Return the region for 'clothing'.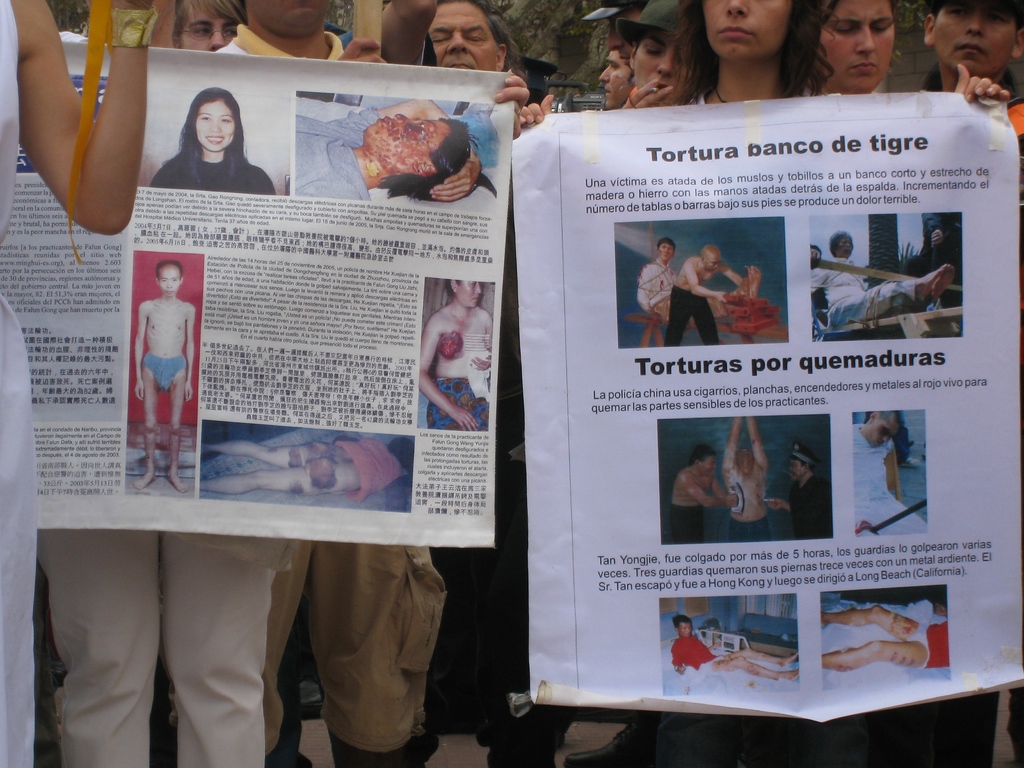
<region>660, 507, 711, 549</region>.
